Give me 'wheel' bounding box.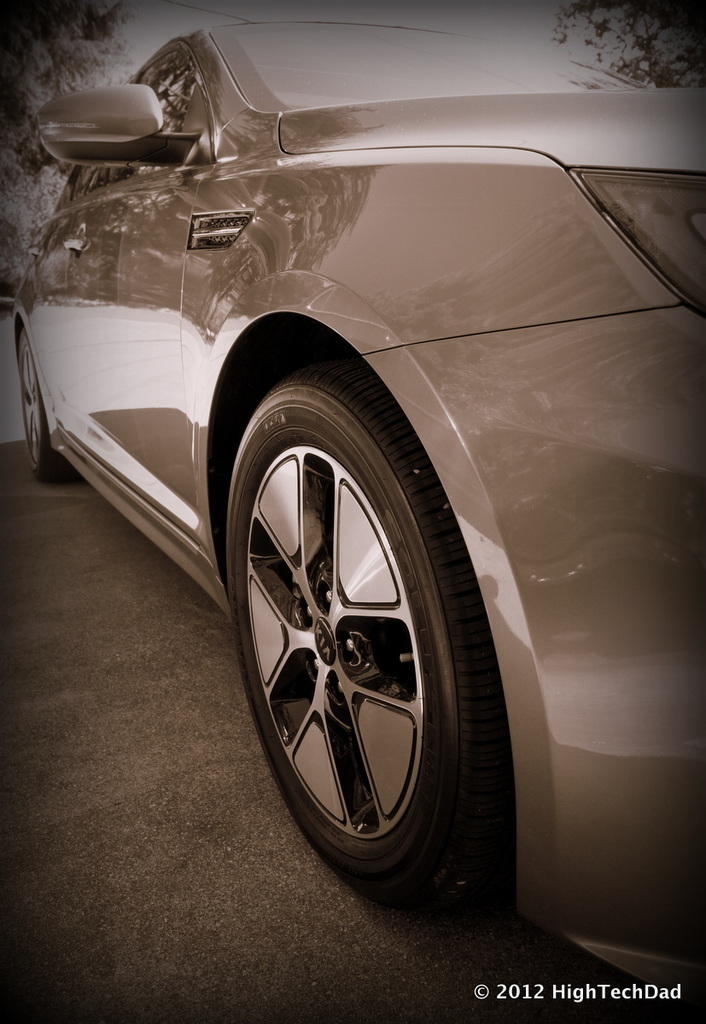
select_region(7, 321, 54, 471).
